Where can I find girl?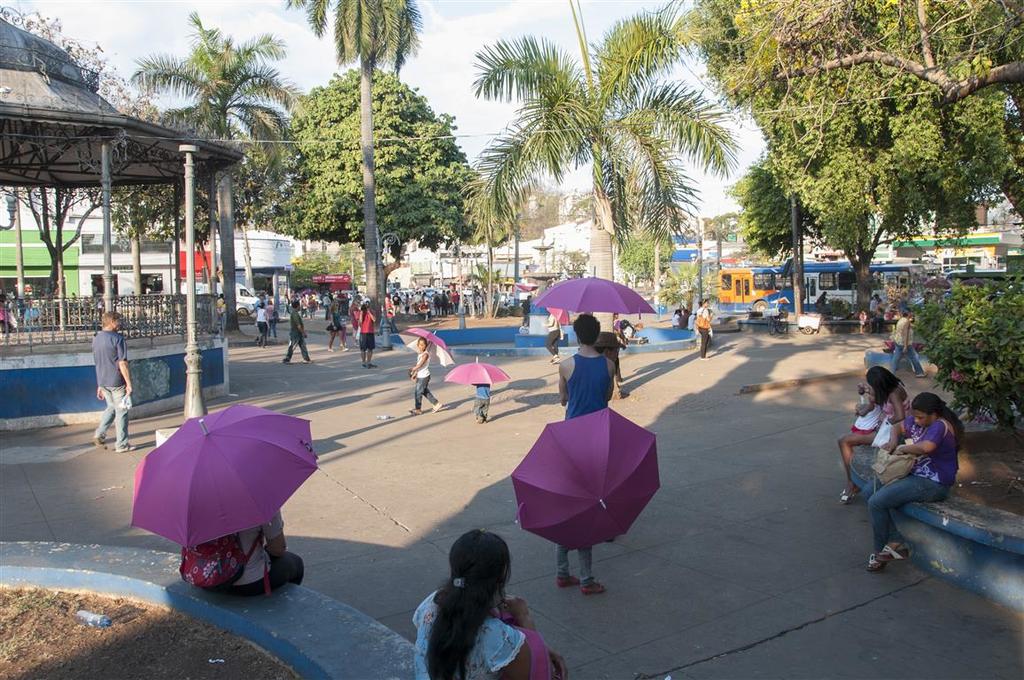
You can find it at detection(414, 529, 559, 672).
